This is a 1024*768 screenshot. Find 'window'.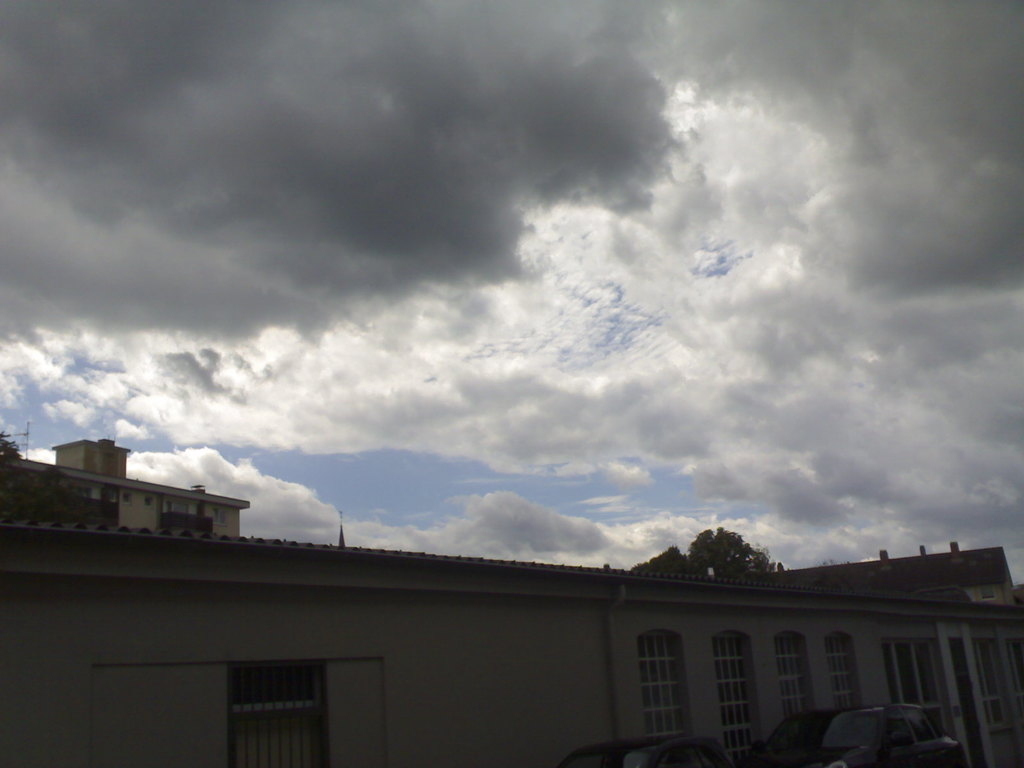
Bounding box: {"x1": 1010, "y1": 643, "x2": 1023, "y2": 722}.
